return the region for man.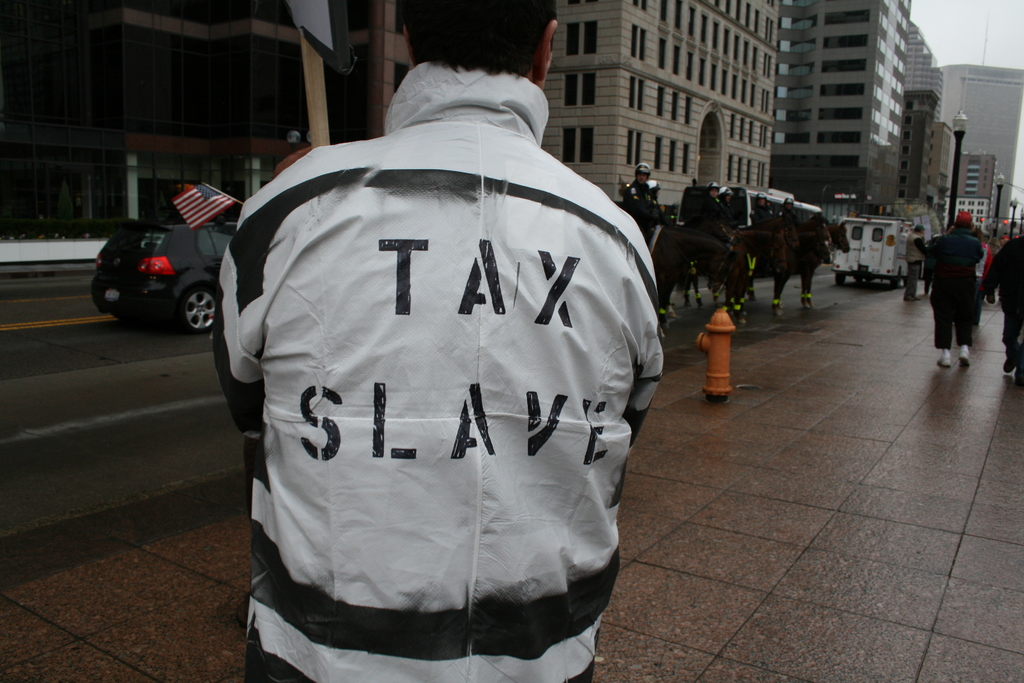
l=184, t=15, r=676, b=682.
